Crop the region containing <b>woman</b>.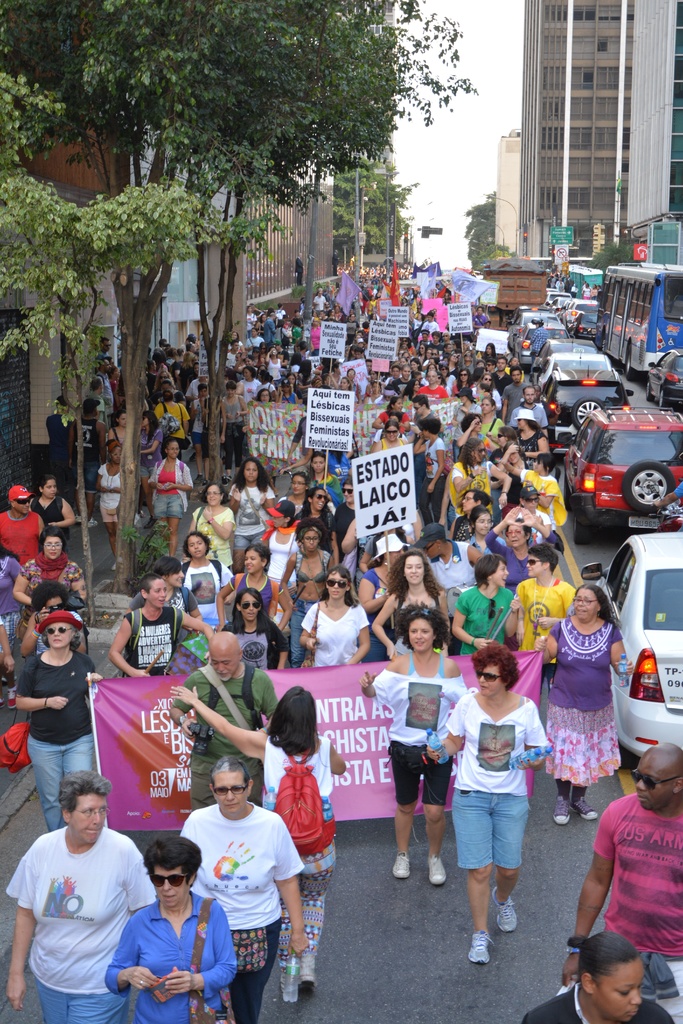
Crop region: bbox(511, 406, 550, 463).
